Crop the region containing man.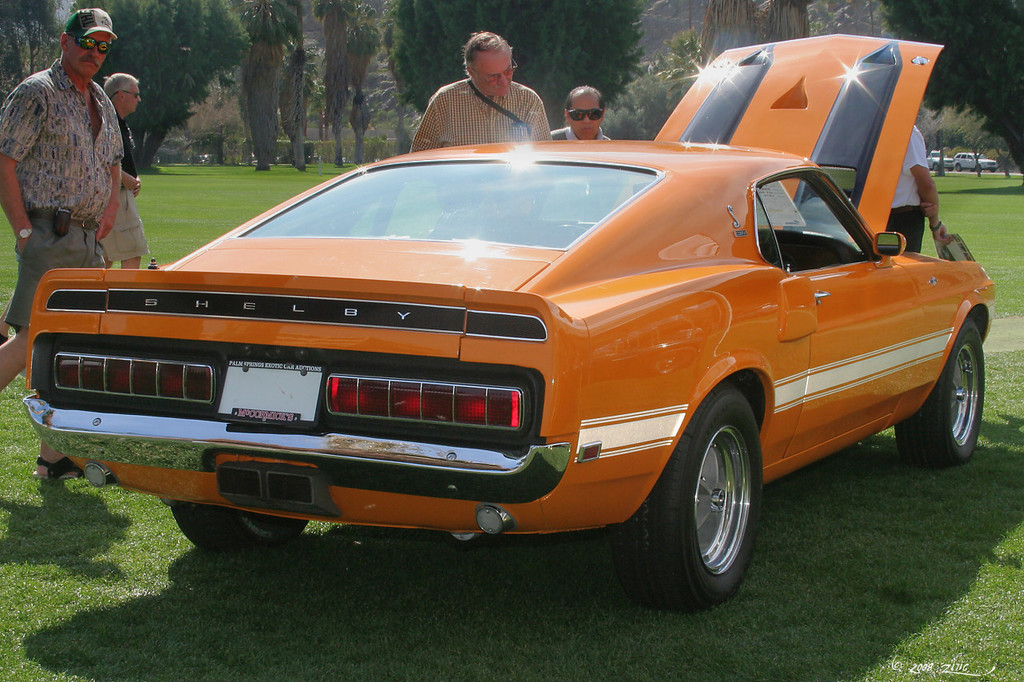
Crop region: region(402, 41, 574, 138).
